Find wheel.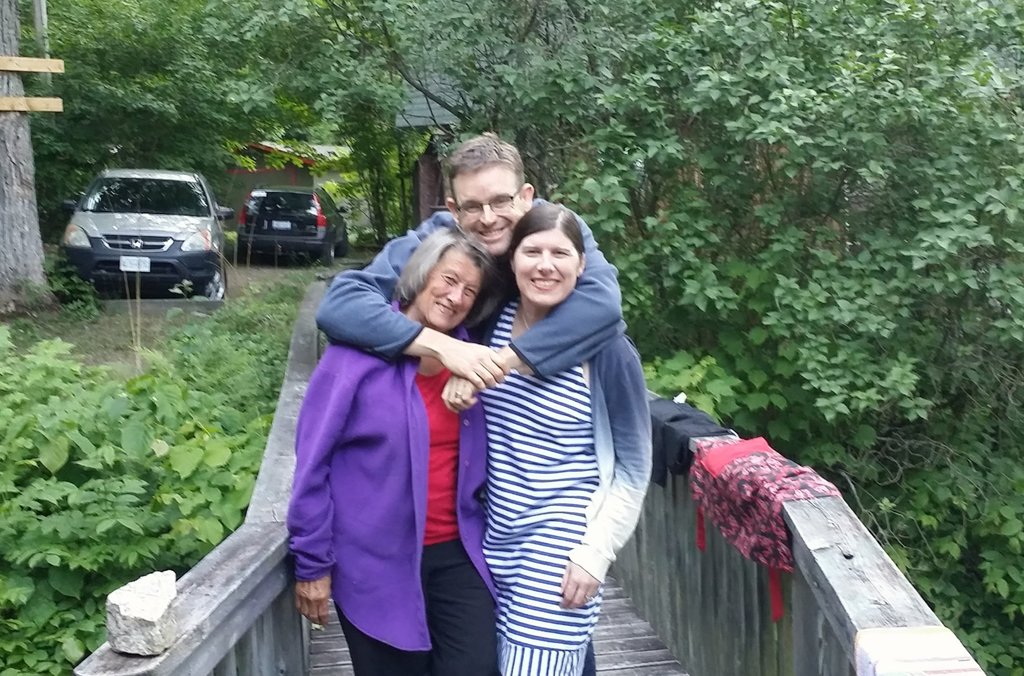
box(235, 241, 250, 264).
